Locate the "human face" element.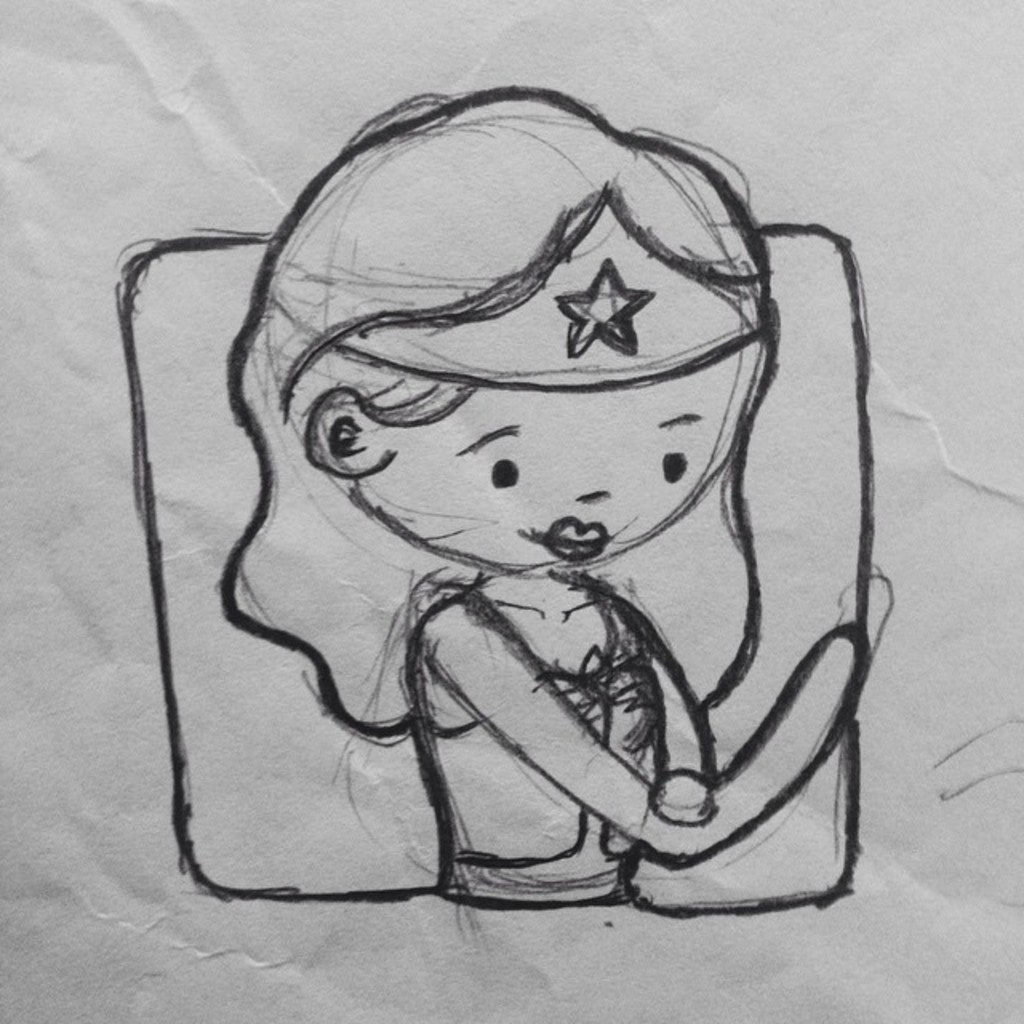
Element bbox: box=[386, 346, 766, 579].
